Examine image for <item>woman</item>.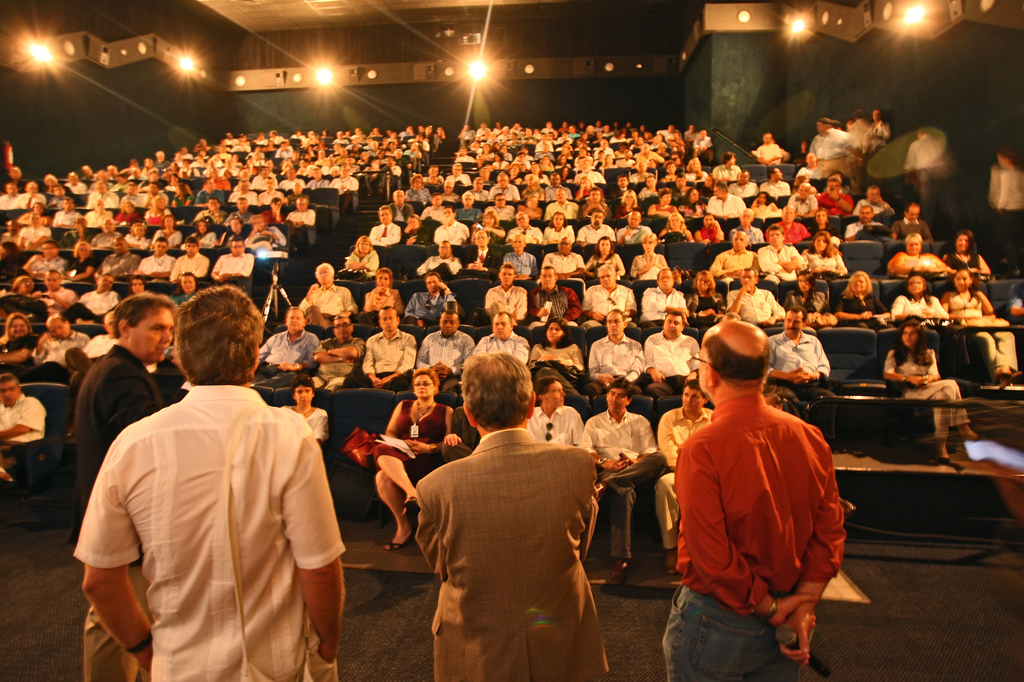
Examination result: rect(109, 198, 144, 228).
